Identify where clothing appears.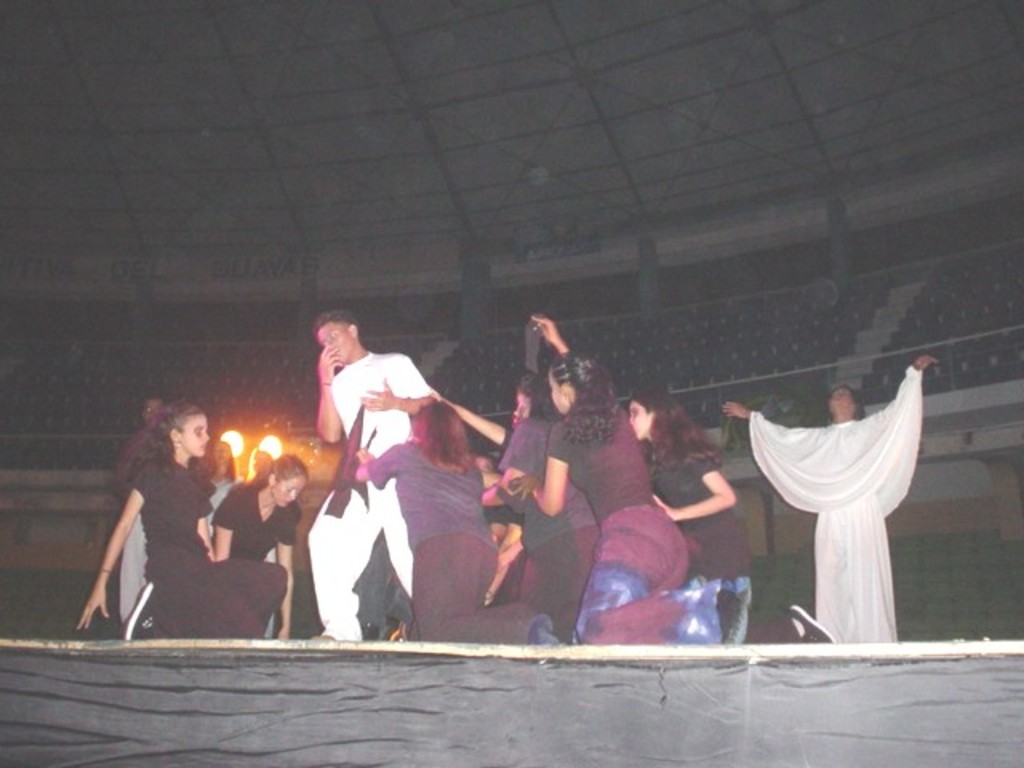
Appears at [left=510, top=410, right=610, bottom=654].
